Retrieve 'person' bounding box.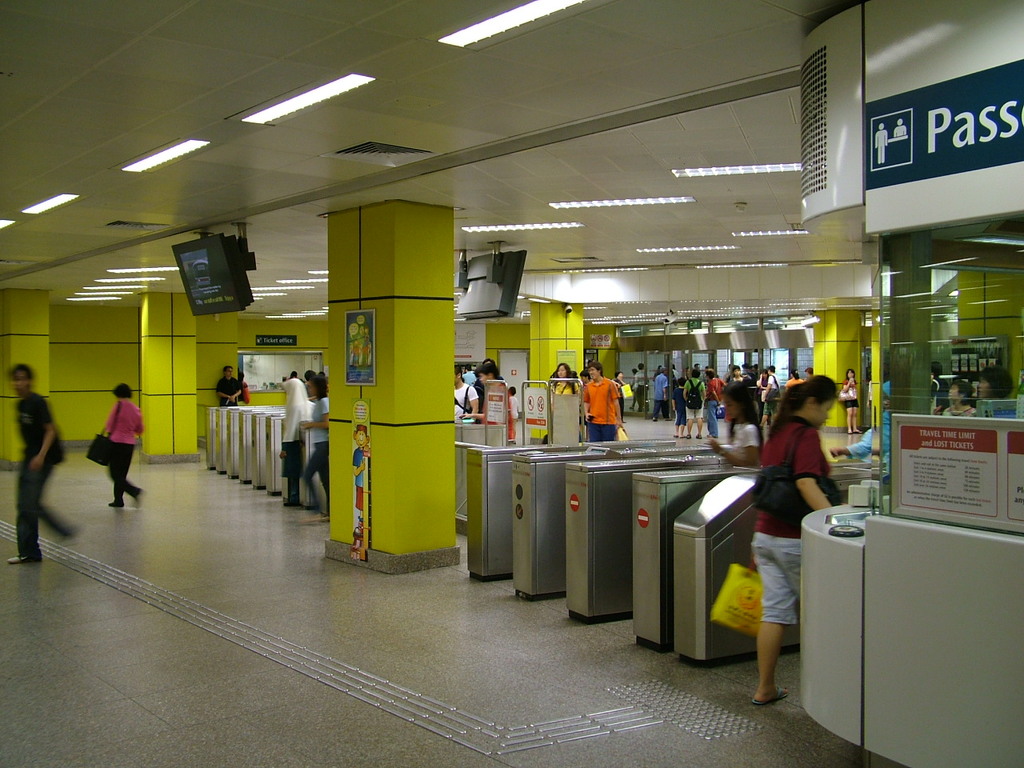
Bounding box: [left=839, top=365, right=861, bottom=434].
